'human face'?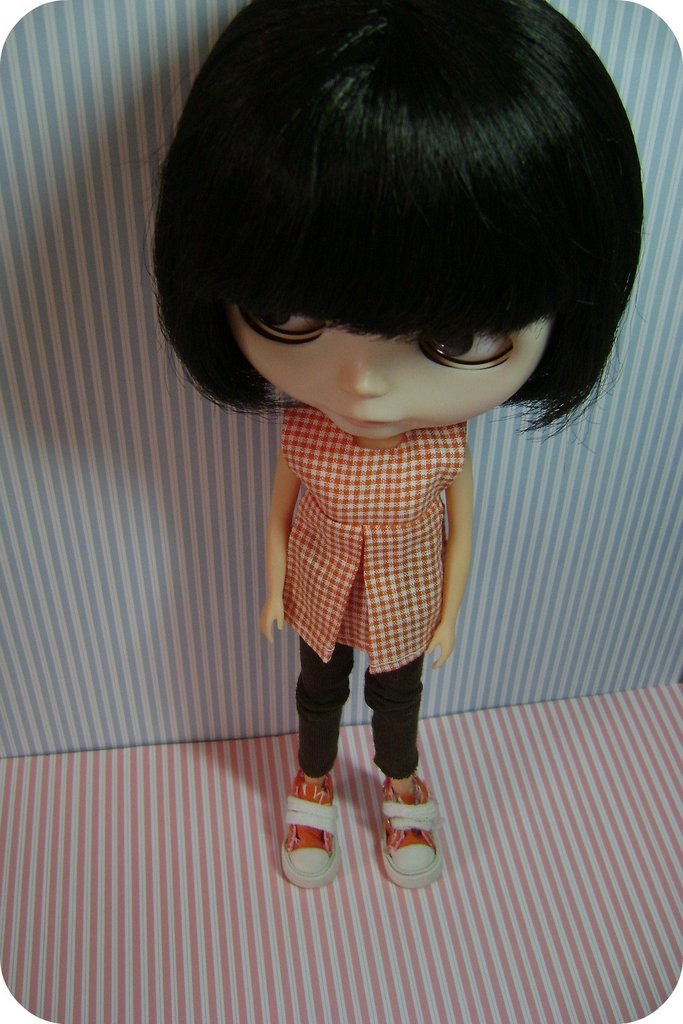
236:298:559:442
